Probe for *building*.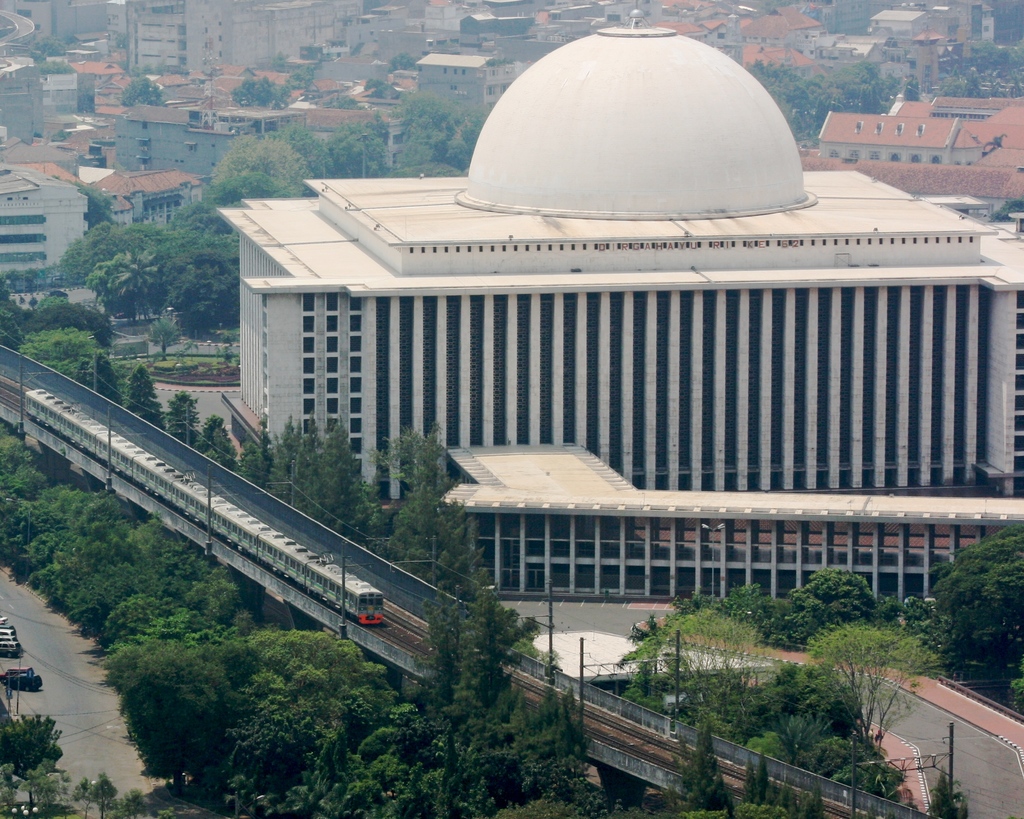
Probe result: {"x1": 223, "y1": 27, "x2": 1023, "y2": 607}.
